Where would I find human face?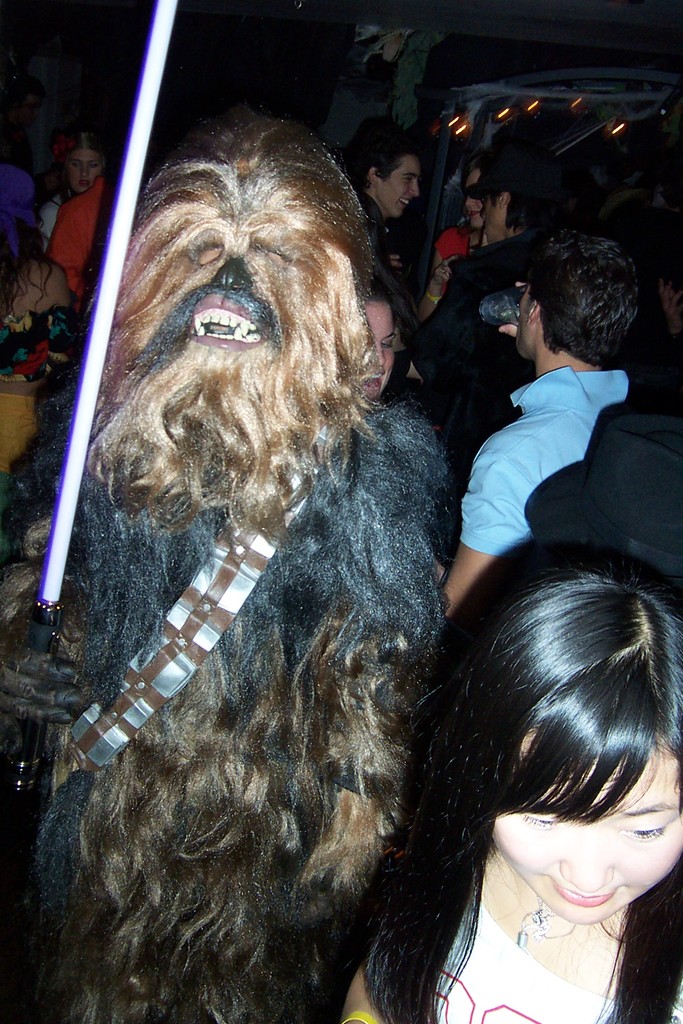
At l=496, t=734, r=681, b=929.
